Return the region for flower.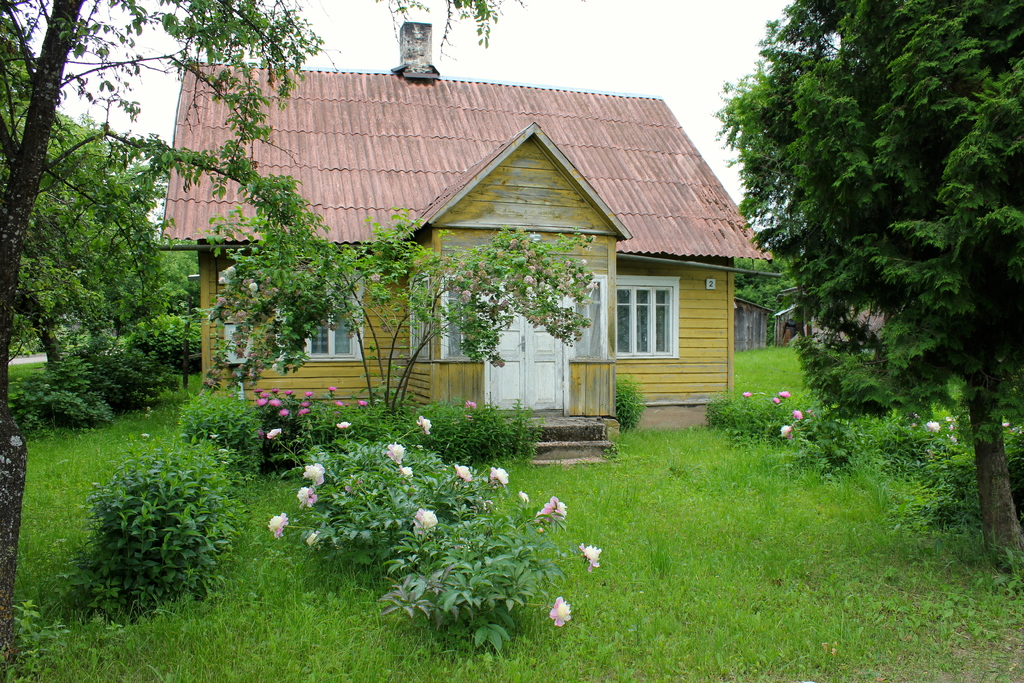
(336, 419, 353, 429).
